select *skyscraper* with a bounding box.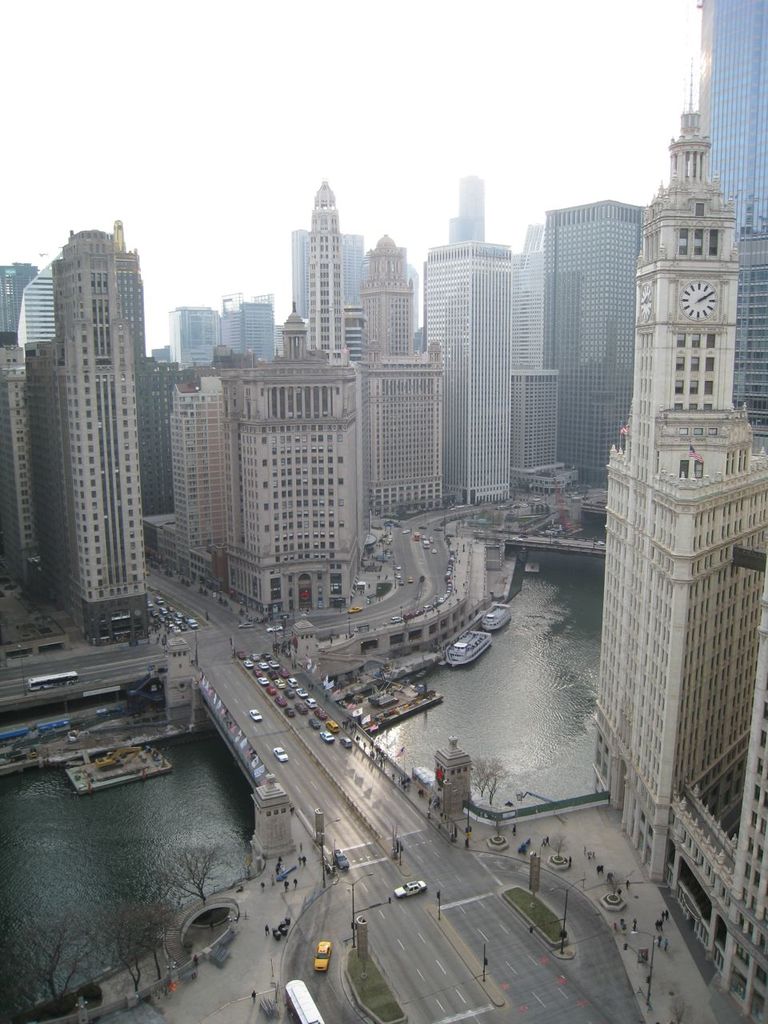
(left=583, top=55, right=762, bottom=877).
